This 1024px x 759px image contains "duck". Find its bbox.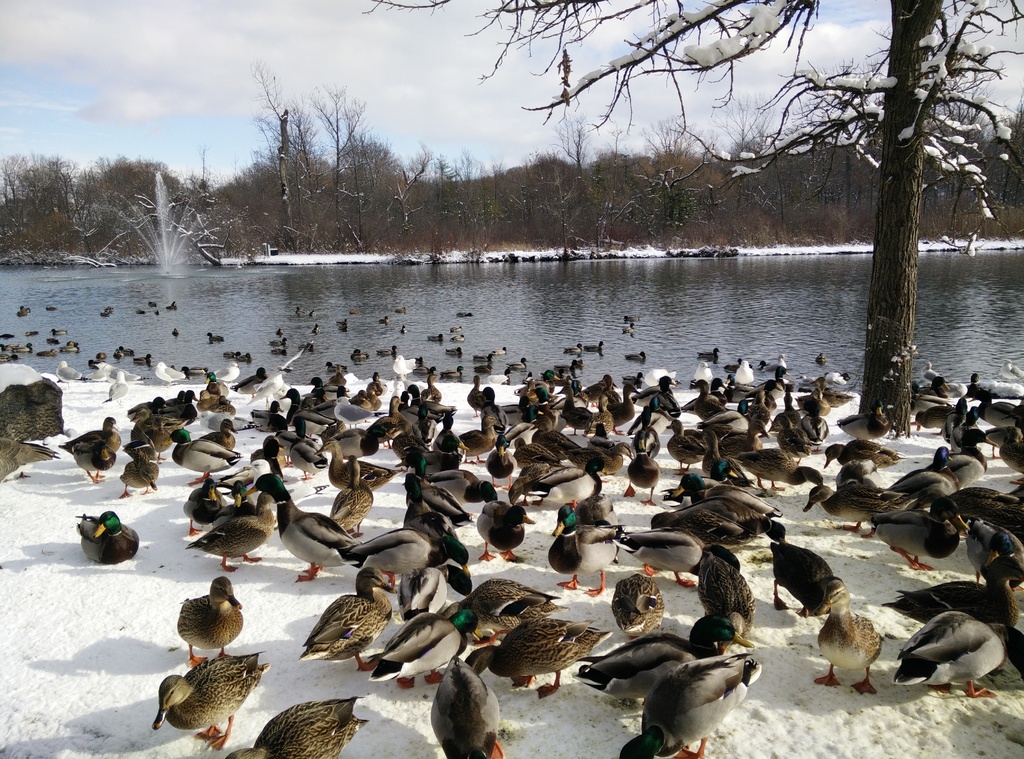
pyautogui.locateOnScreen(664, 421, 699, 464).
